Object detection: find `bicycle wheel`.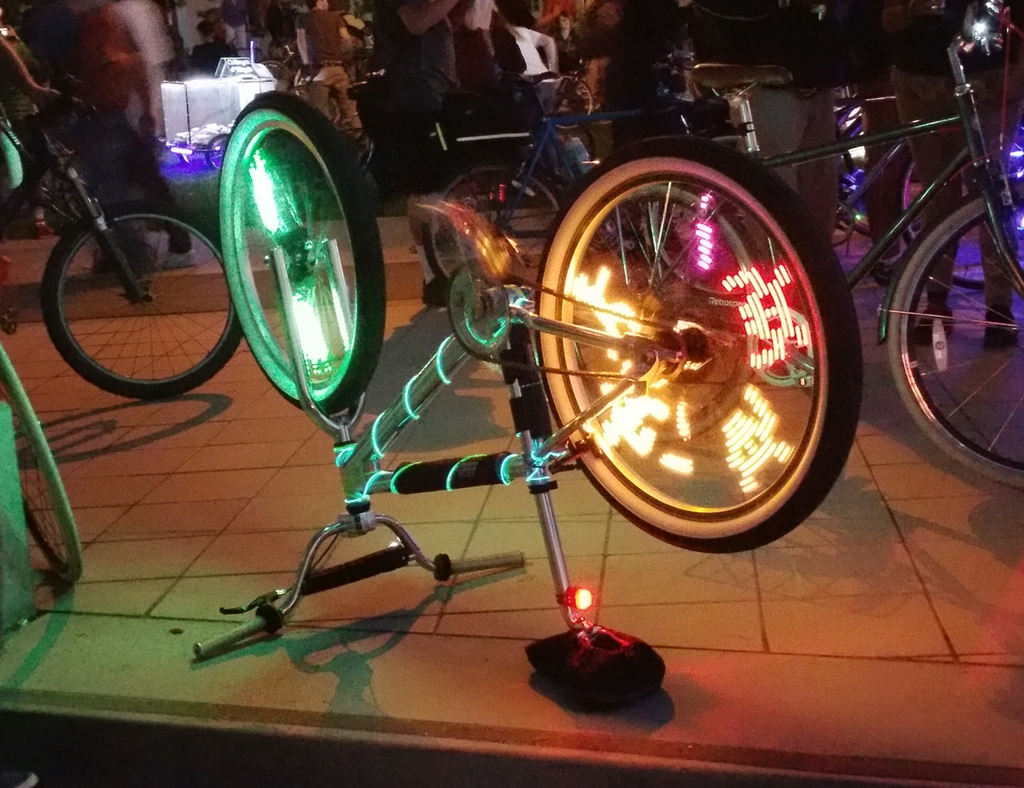
rect(0, 337, 86, 587).
